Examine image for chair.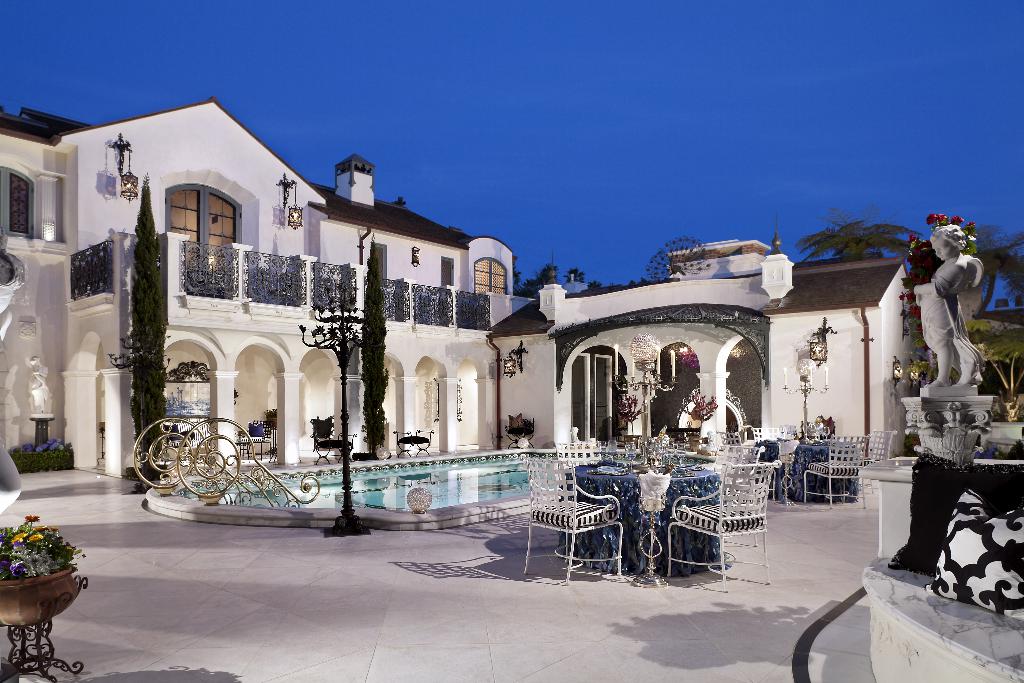
Examination result: 666/457/787/593.
